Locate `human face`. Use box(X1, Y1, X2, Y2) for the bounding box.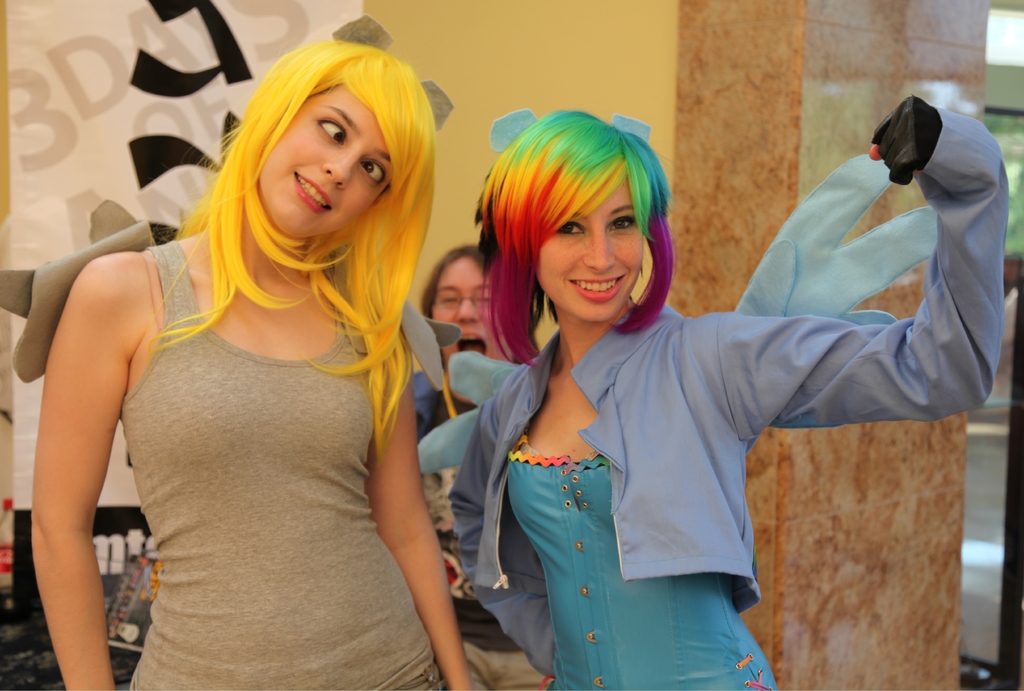
box(260, 83, 394, 236).
